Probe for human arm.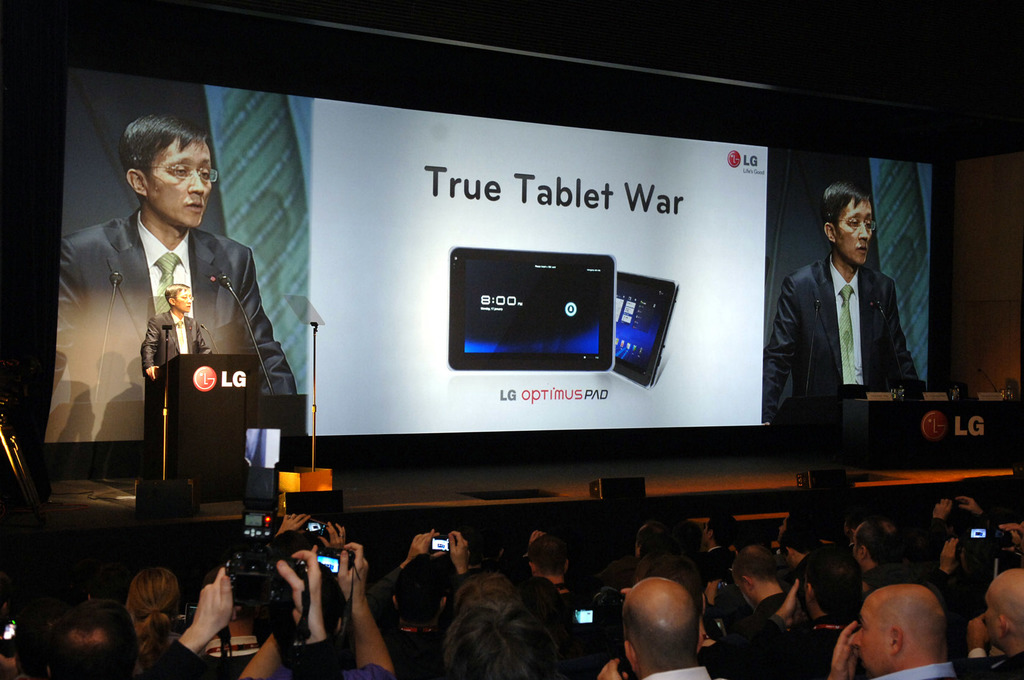
Probe result: box(276, 549, 333, 679).
